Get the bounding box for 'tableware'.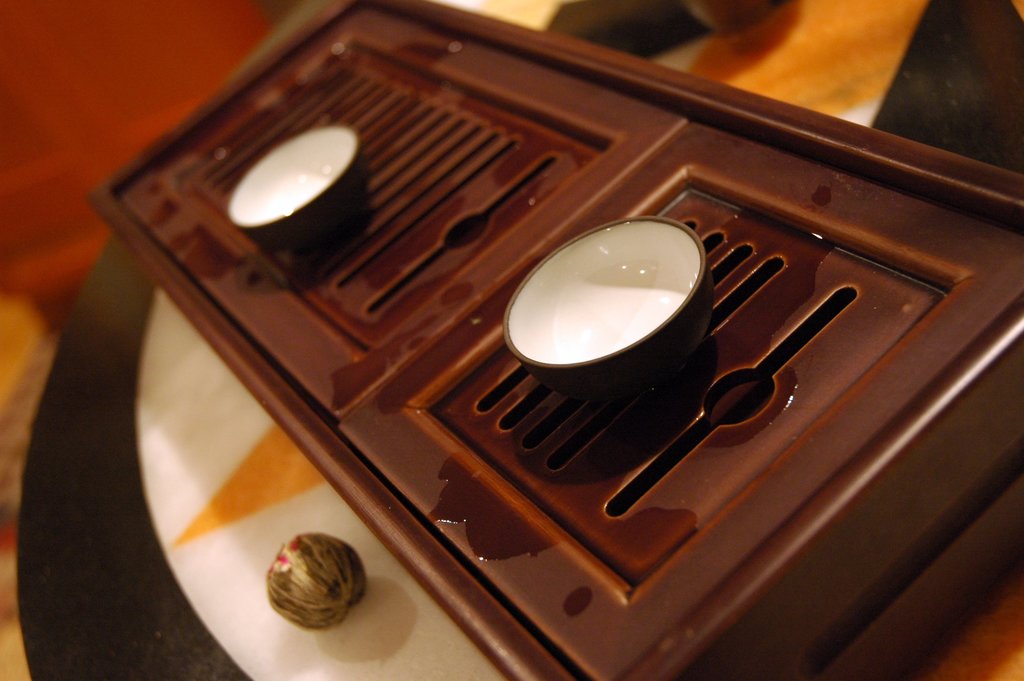
(x1=513, y1=220, x2=738, y2=377).
